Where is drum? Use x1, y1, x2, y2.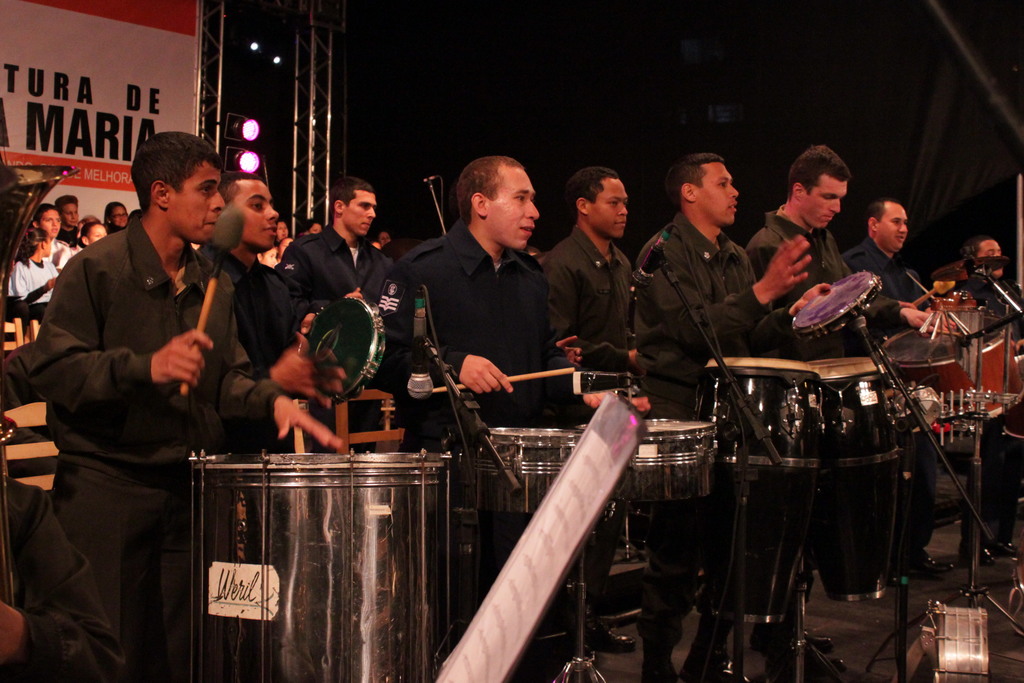
878, 310, 1018, 440.
